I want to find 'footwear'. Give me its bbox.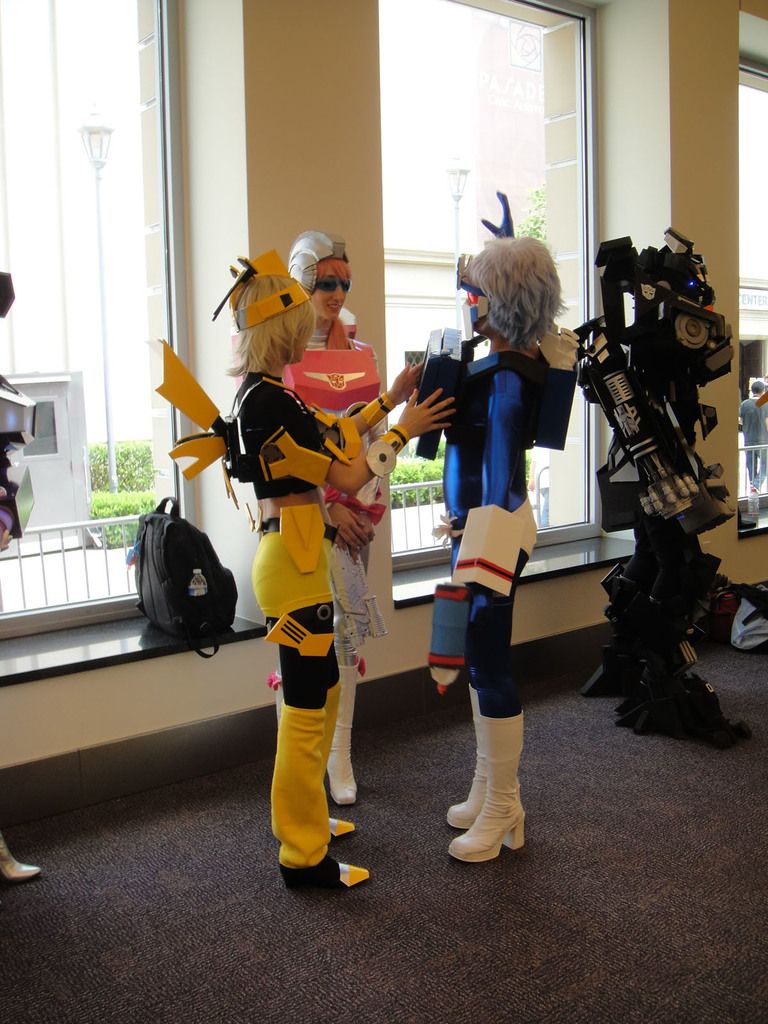
locate(461, 741, 538, 875).
